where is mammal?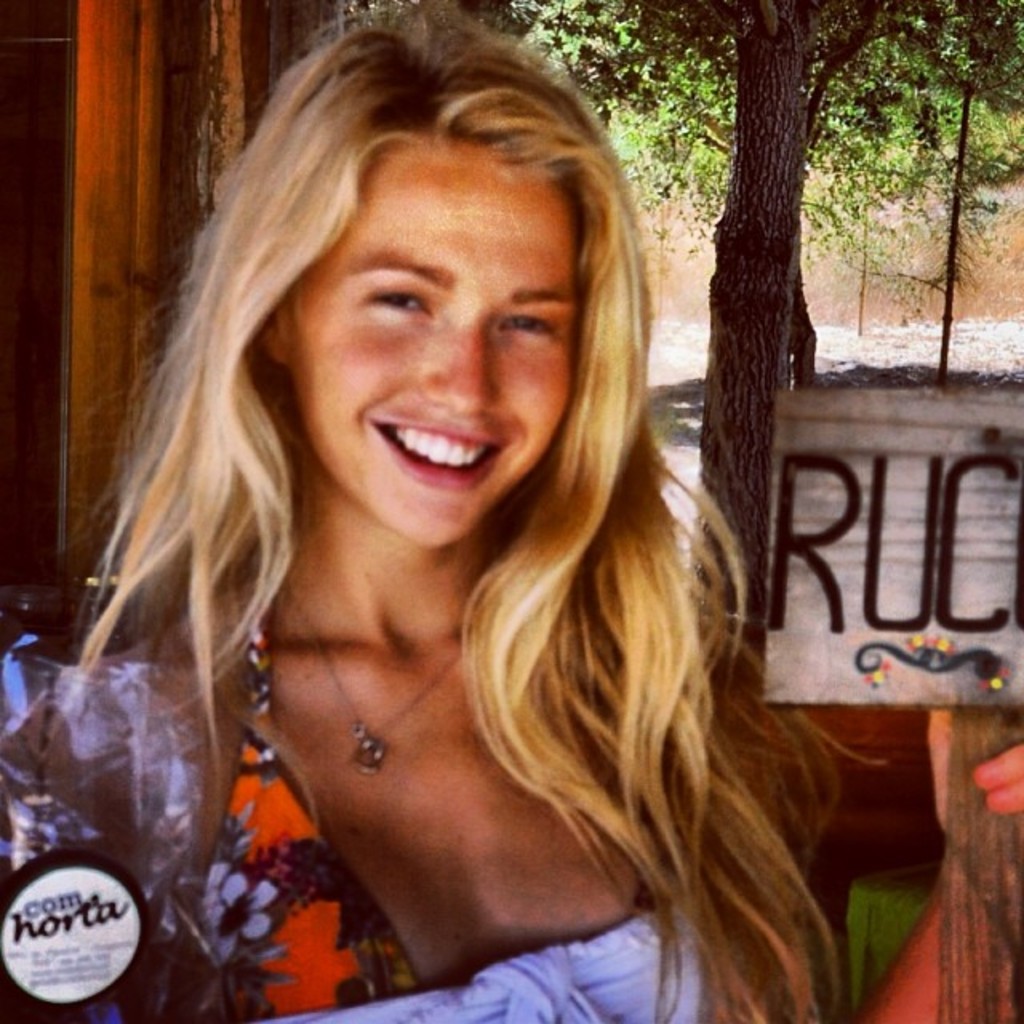
x1=856 y1=699 x2=1022 y2=1022.
